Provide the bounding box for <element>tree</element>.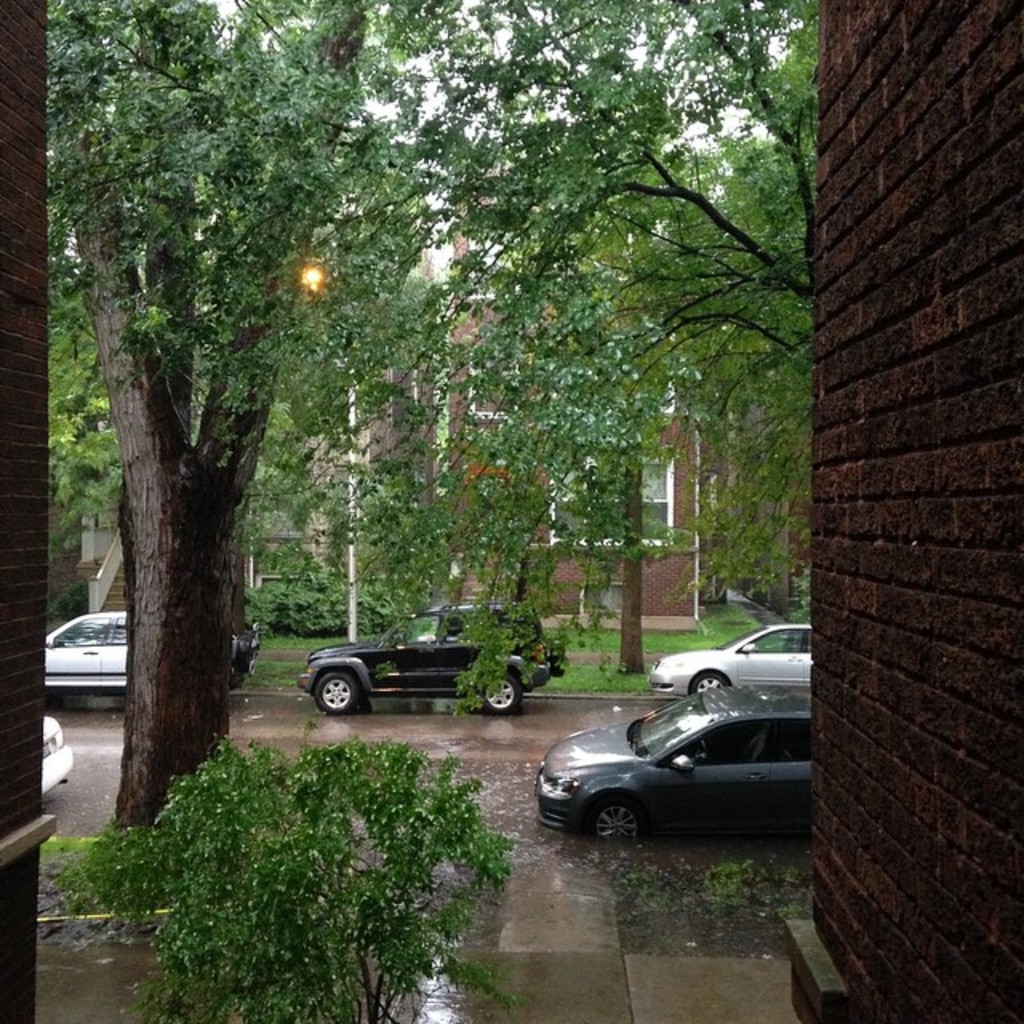
[363,3,827,725].
